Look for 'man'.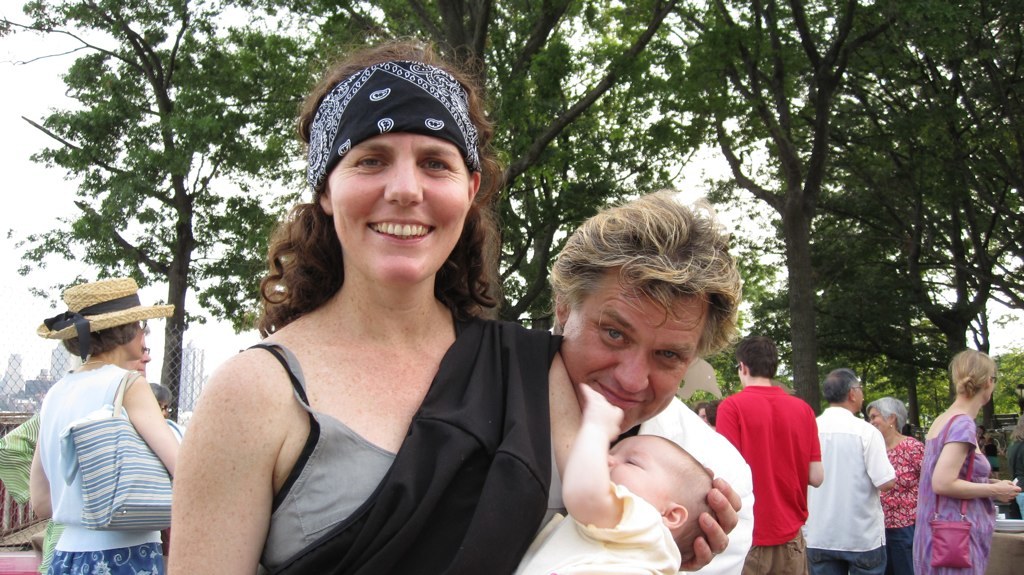
Found: BBox(0, 345, 150, 574).
